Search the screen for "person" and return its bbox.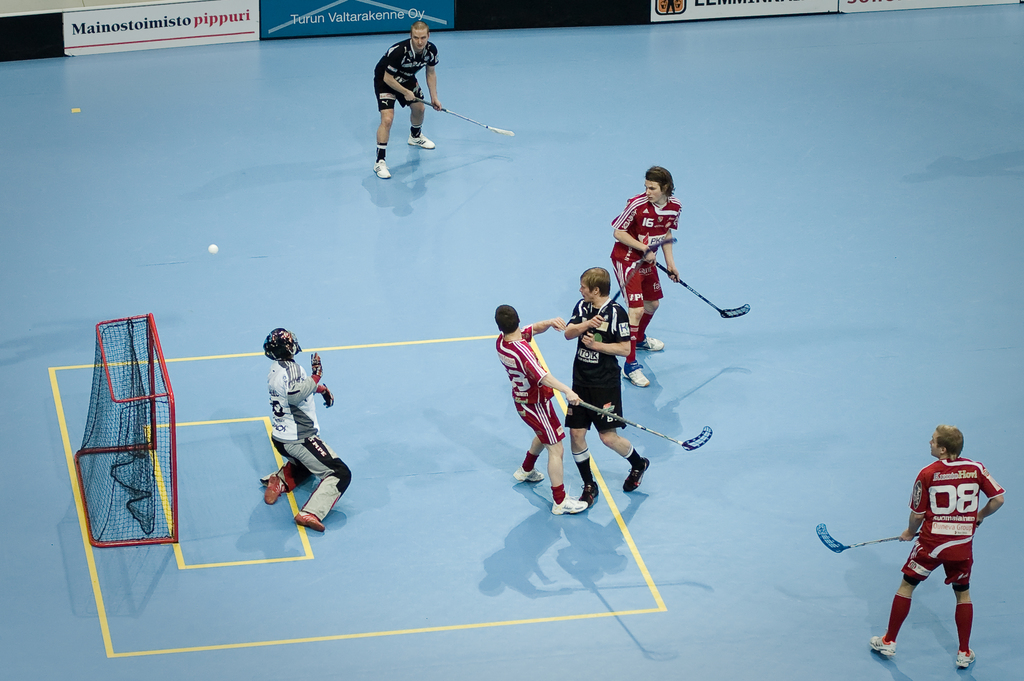
Found: 870 429 1004 670.
